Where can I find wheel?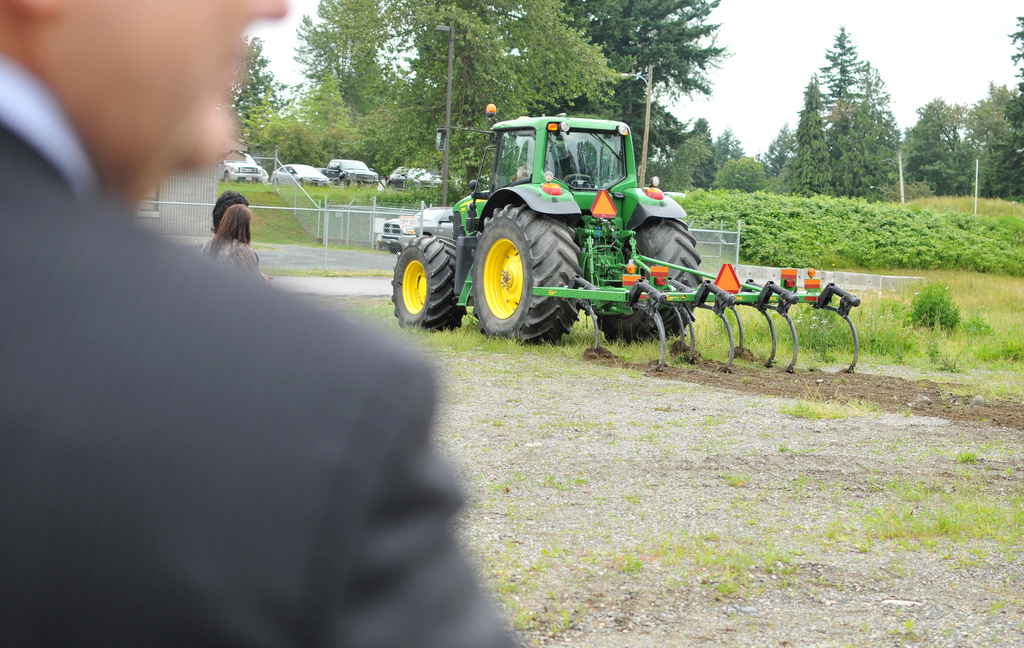
You can find it at [x1=339, y1=178, x2=348, y2=186].
